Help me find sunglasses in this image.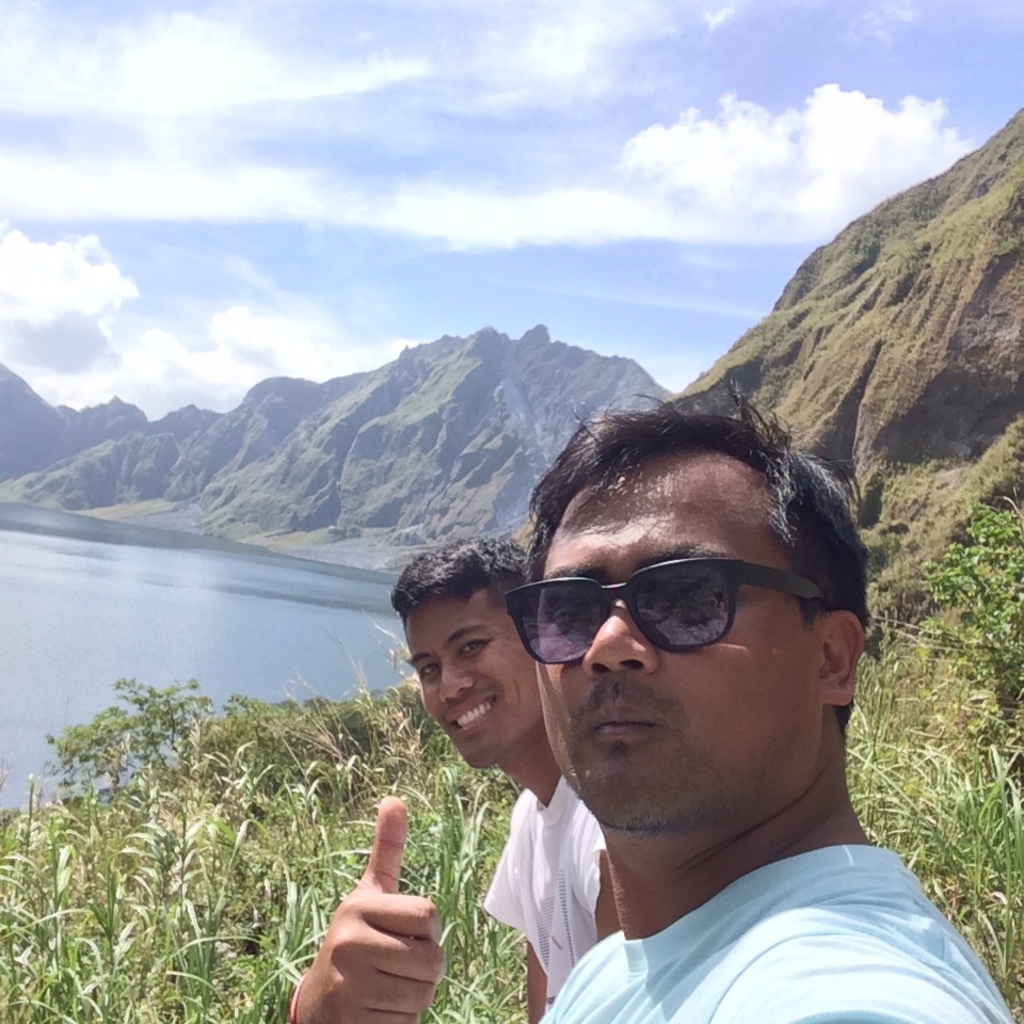
Found it: [left=505, top=556, right=825, bottom=666].
